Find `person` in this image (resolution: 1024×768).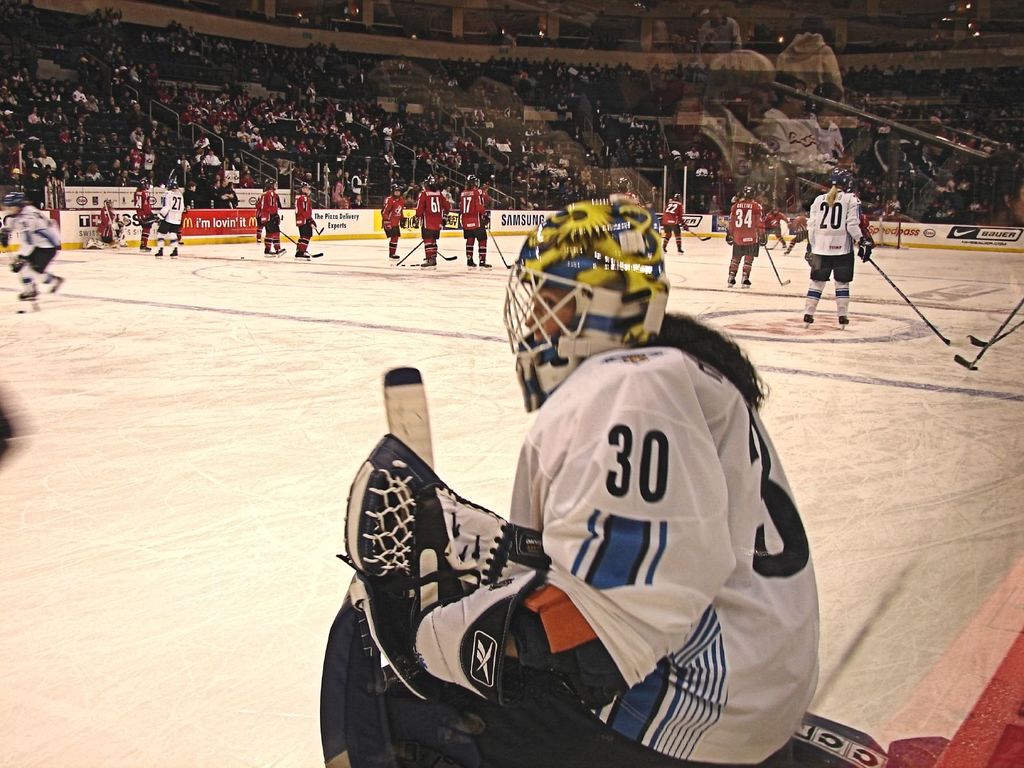
862,214,874,245.
